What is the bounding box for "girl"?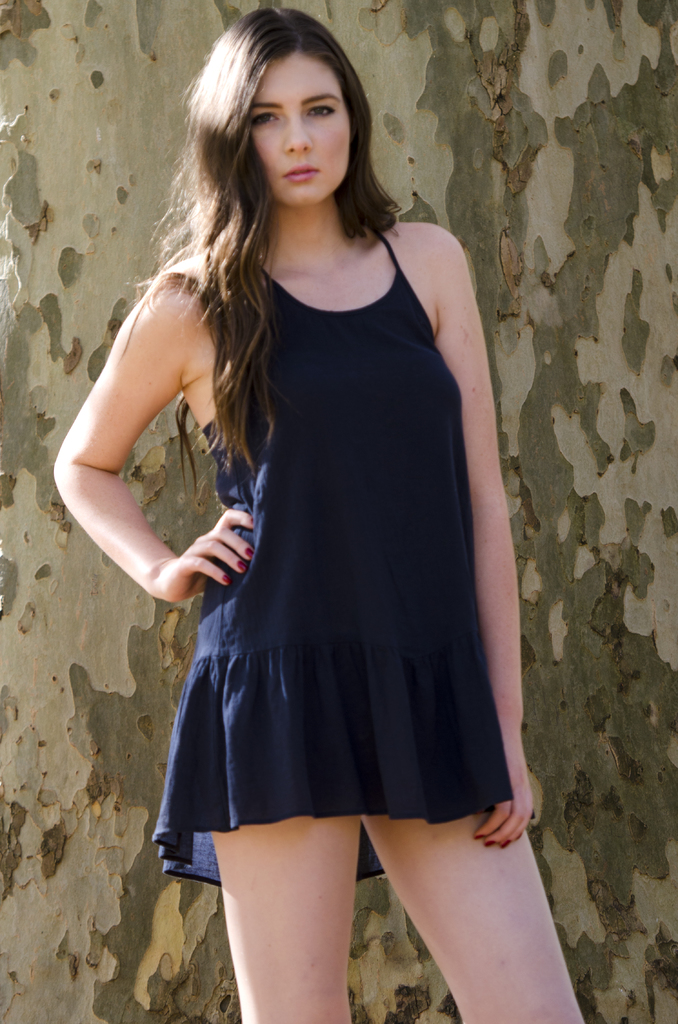
{"x1": 52, "y1": 0, "x2": 586, "y2": 1023}.
